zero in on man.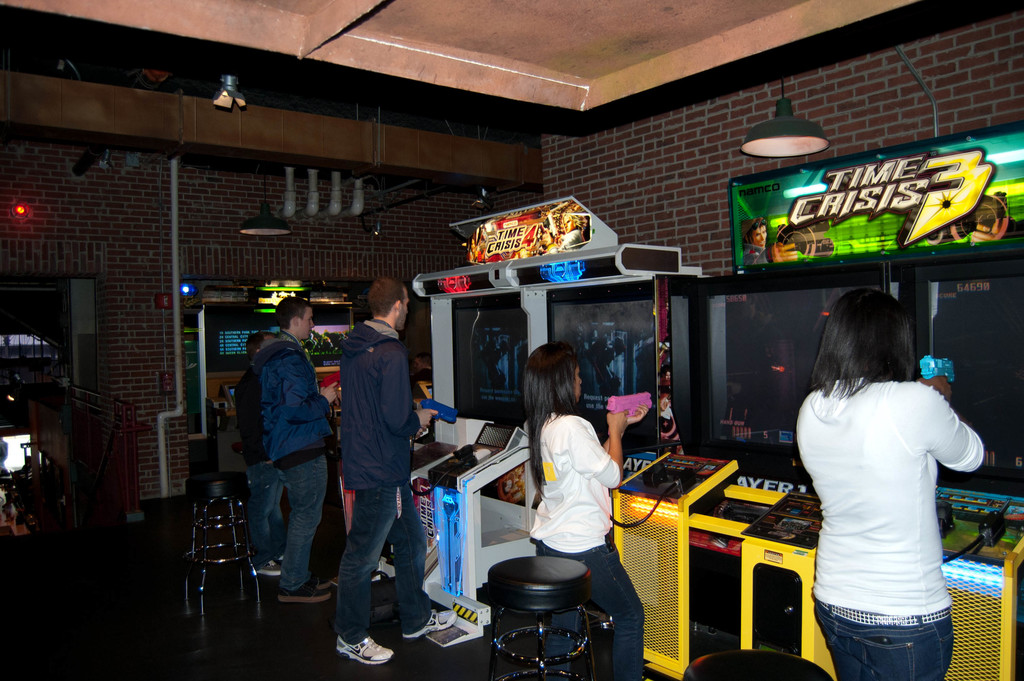
Zeroed in: rect(466, 234, 486, 260).
